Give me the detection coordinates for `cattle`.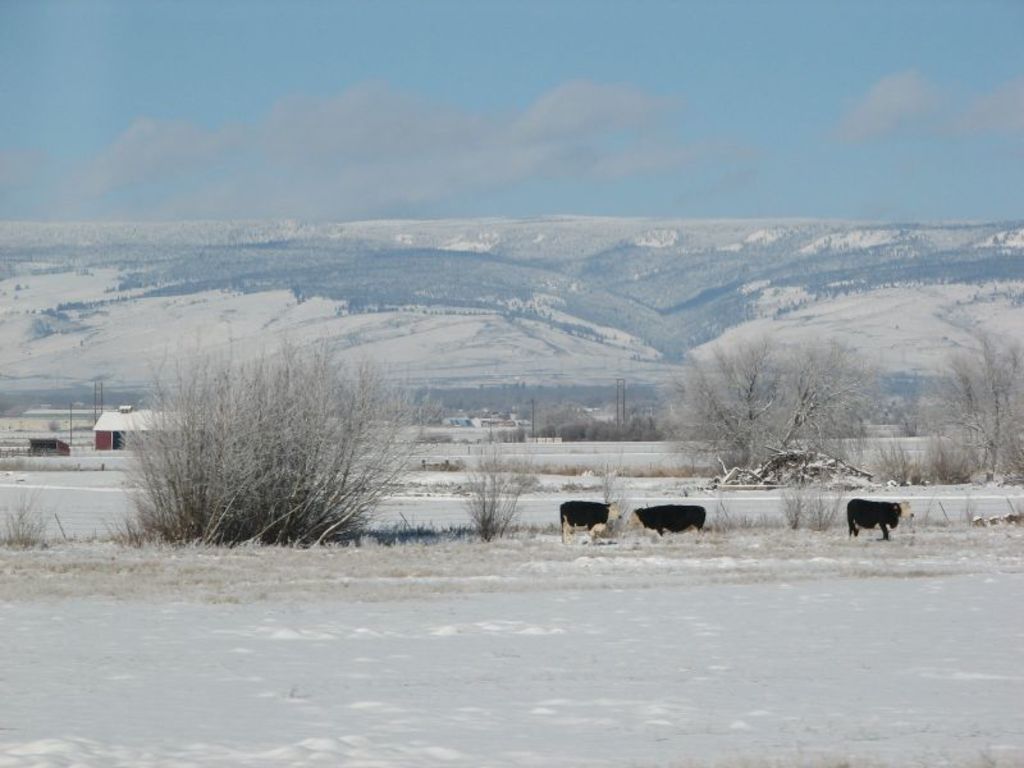
BBox(844, 498, 902, 536).
